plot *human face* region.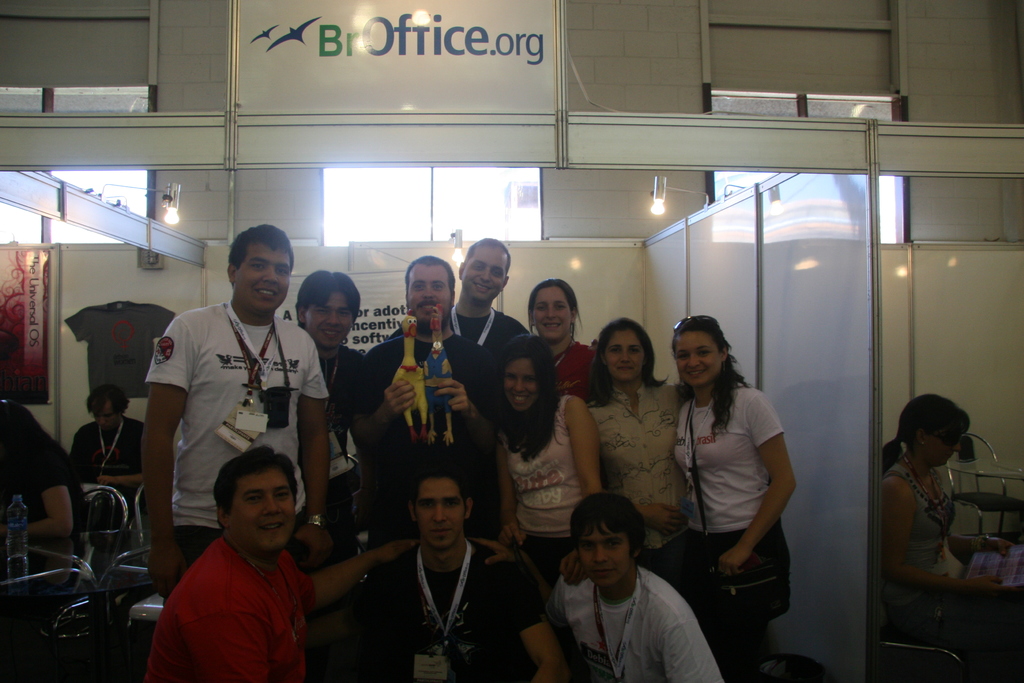
Plotted at <bbox>421, 479, 465, 545</bbox>.
